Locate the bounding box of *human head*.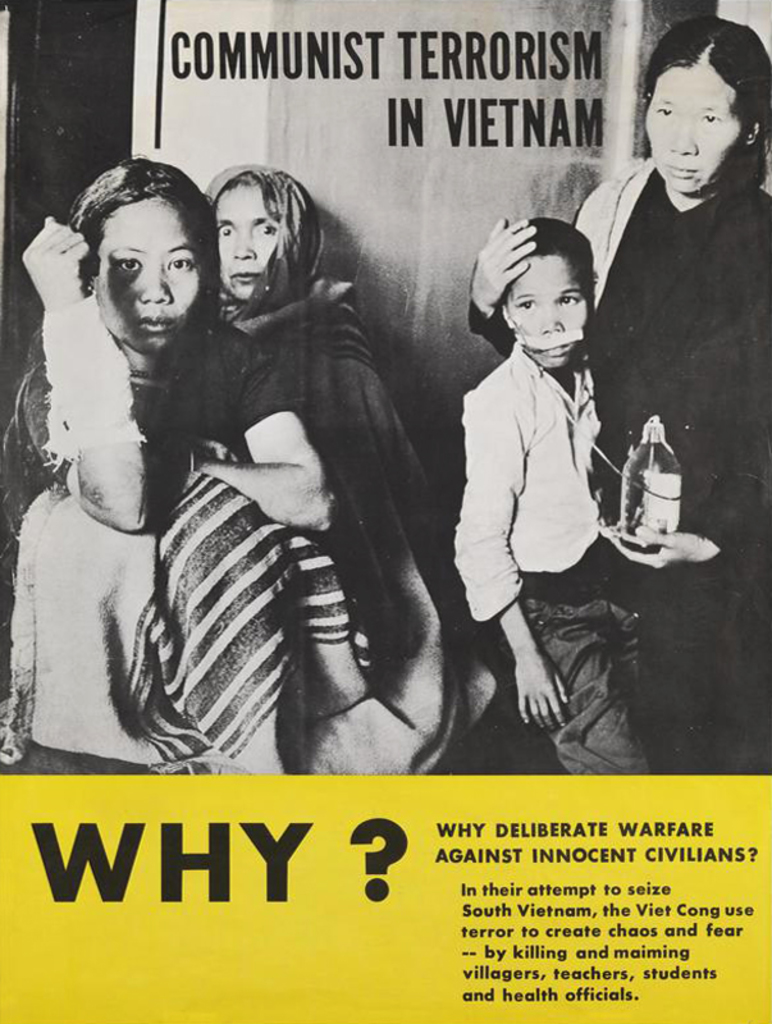
Bounding box: 202,160,324,298.
